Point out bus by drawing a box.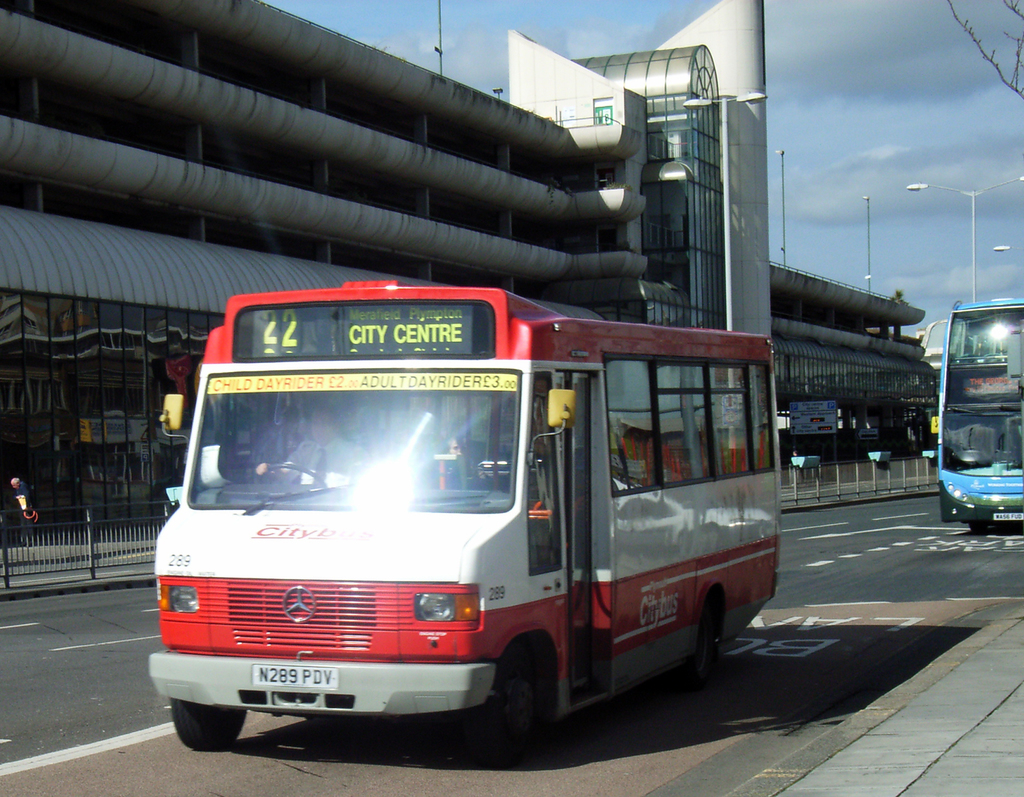
150:272:787:756.
